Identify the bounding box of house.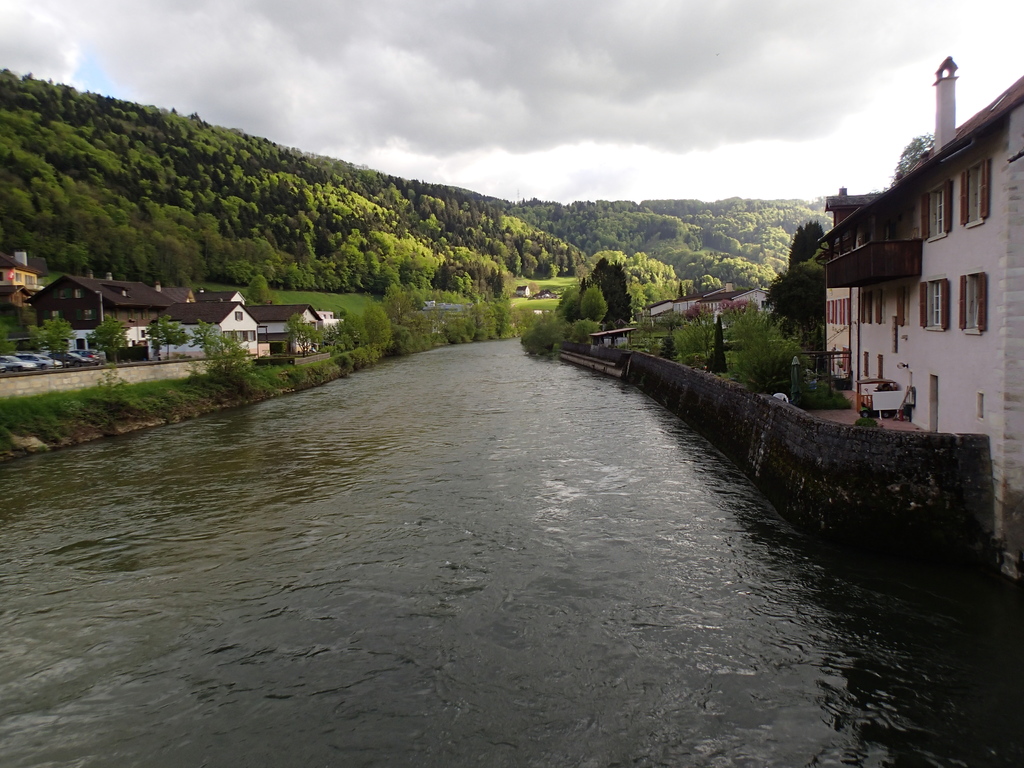
700:287:737:325.
